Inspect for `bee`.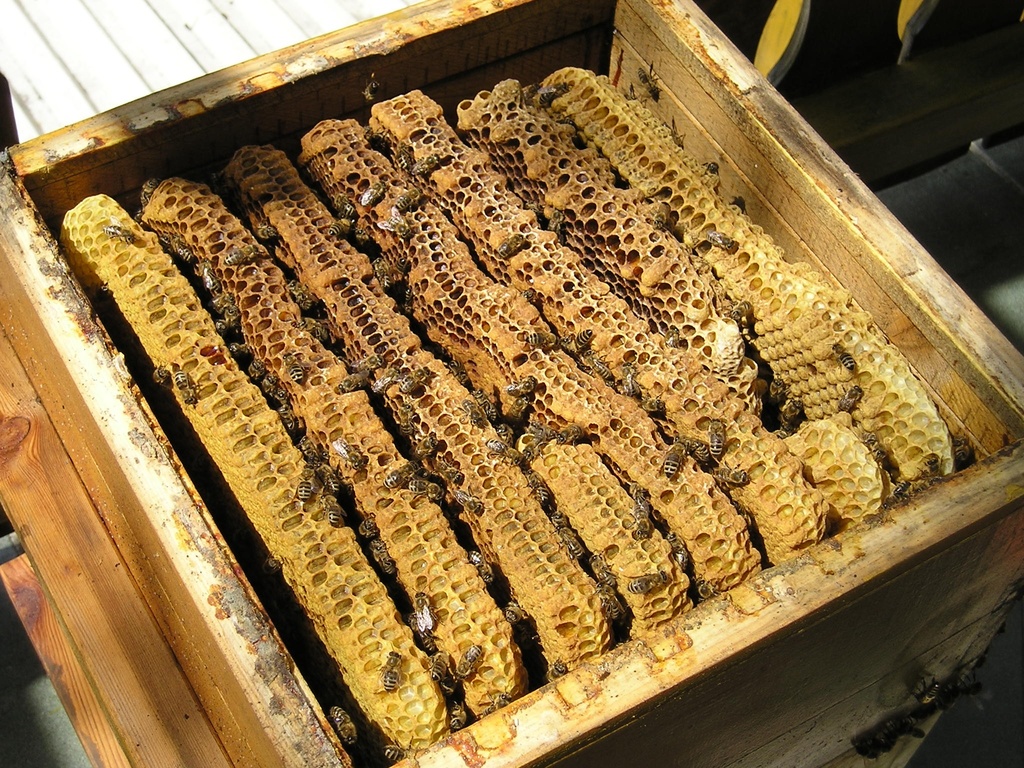
Inspection: BBox(708, 416, 724, 463).
